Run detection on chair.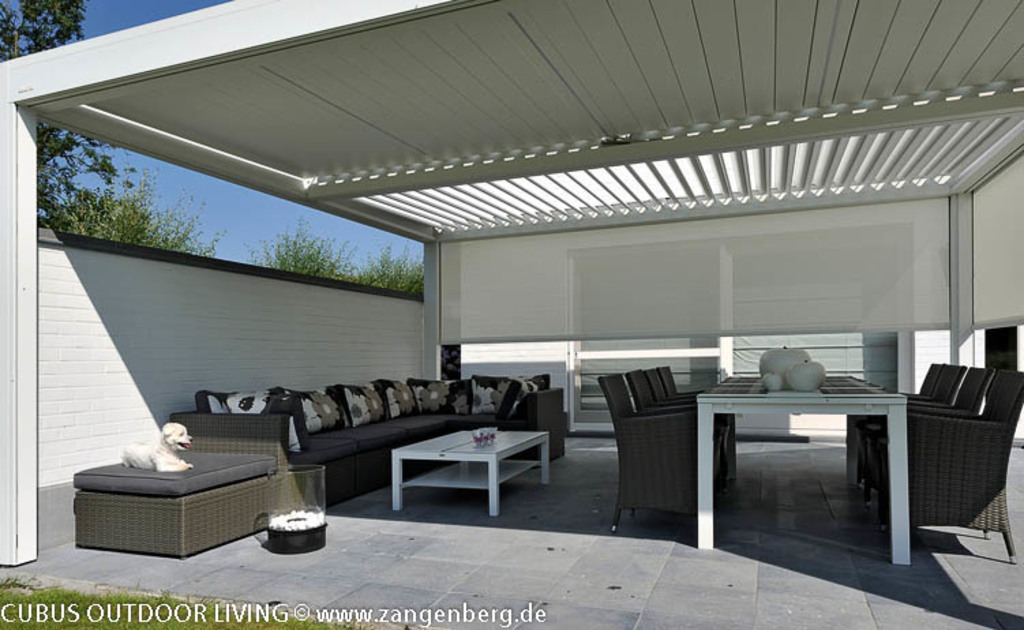
Result: <region>862, 359, 961, 495</region>.
